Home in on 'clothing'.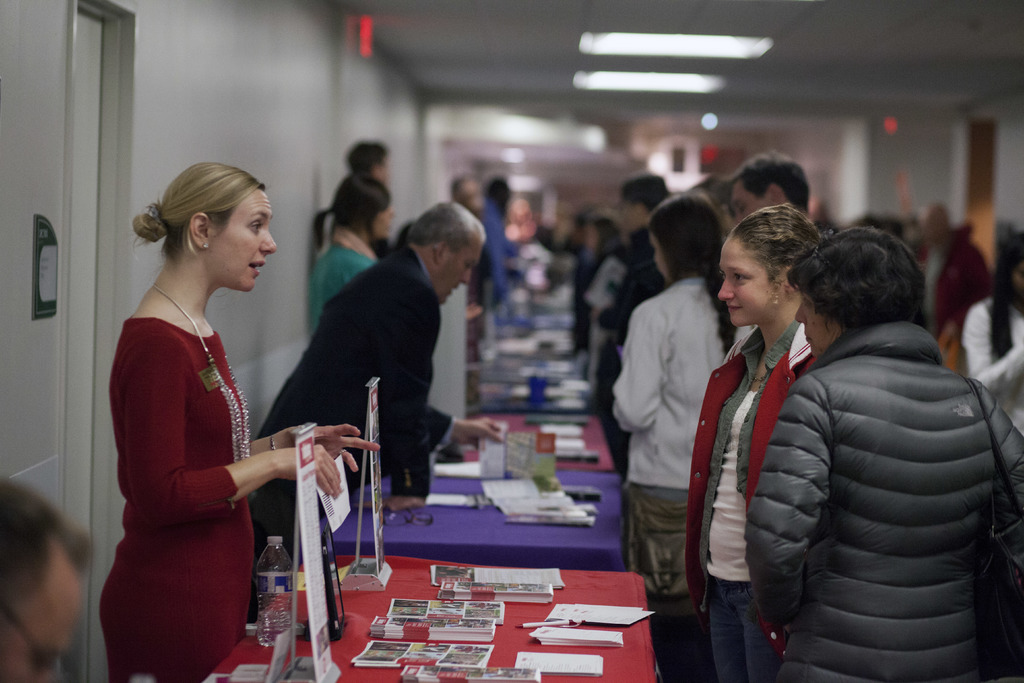
Homed in at crop(573, 231, 621, 379).
